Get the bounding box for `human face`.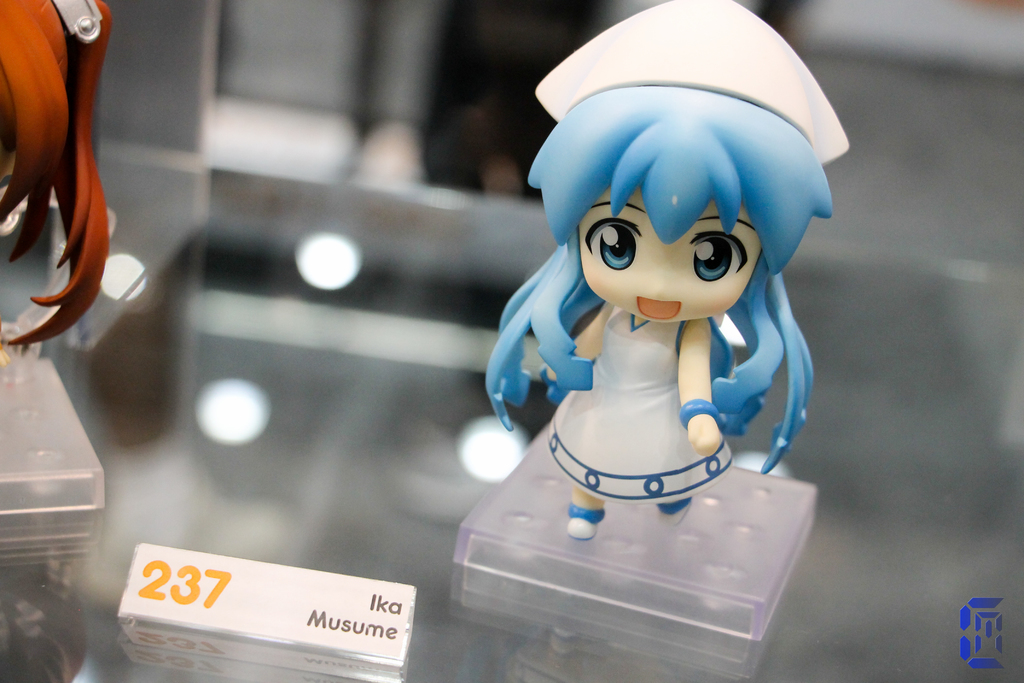
box(575, 190, 761, 324).
